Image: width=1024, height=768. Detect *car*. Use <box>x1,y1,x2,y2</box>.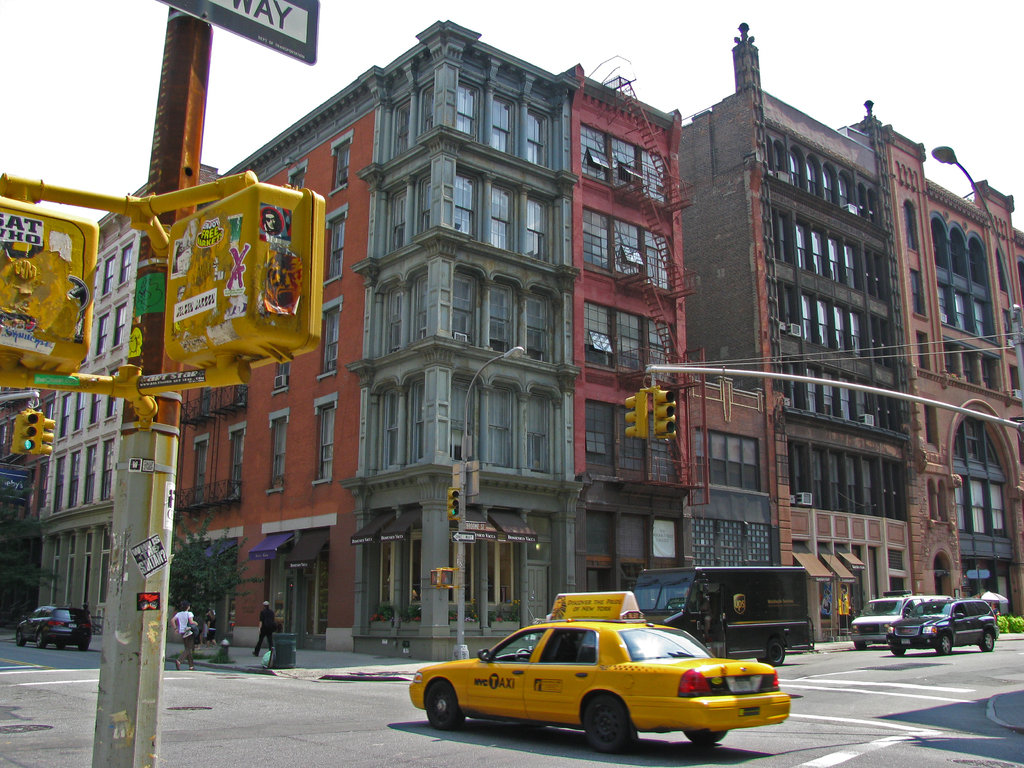
<box>408,589,793,755</box>.
